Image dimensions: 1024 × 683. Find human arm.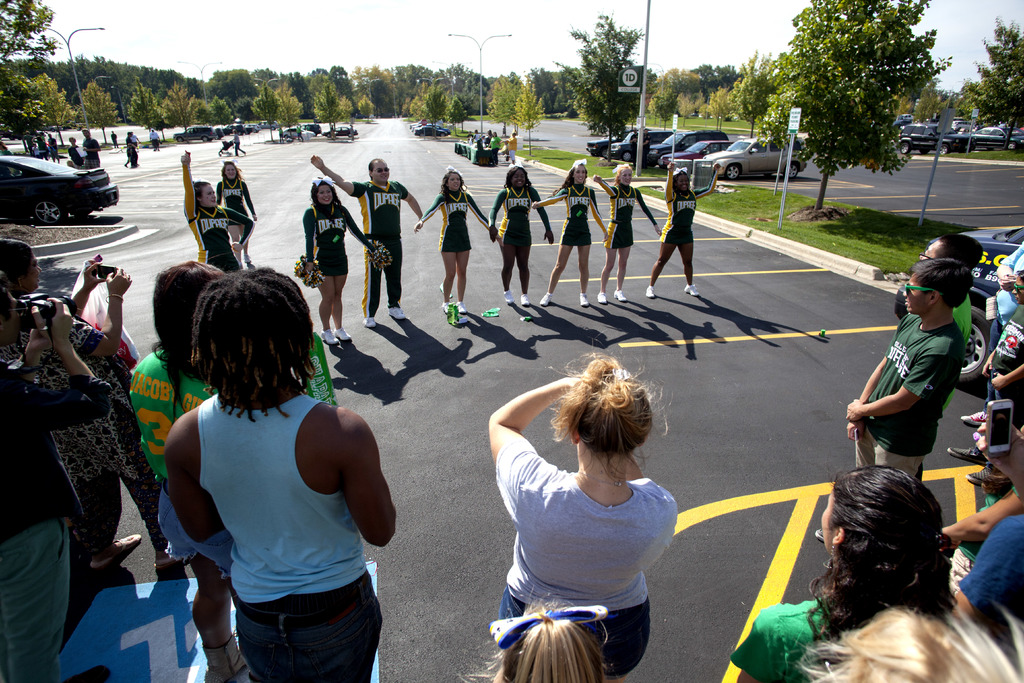
select_region(634, 188, 663, 236).
